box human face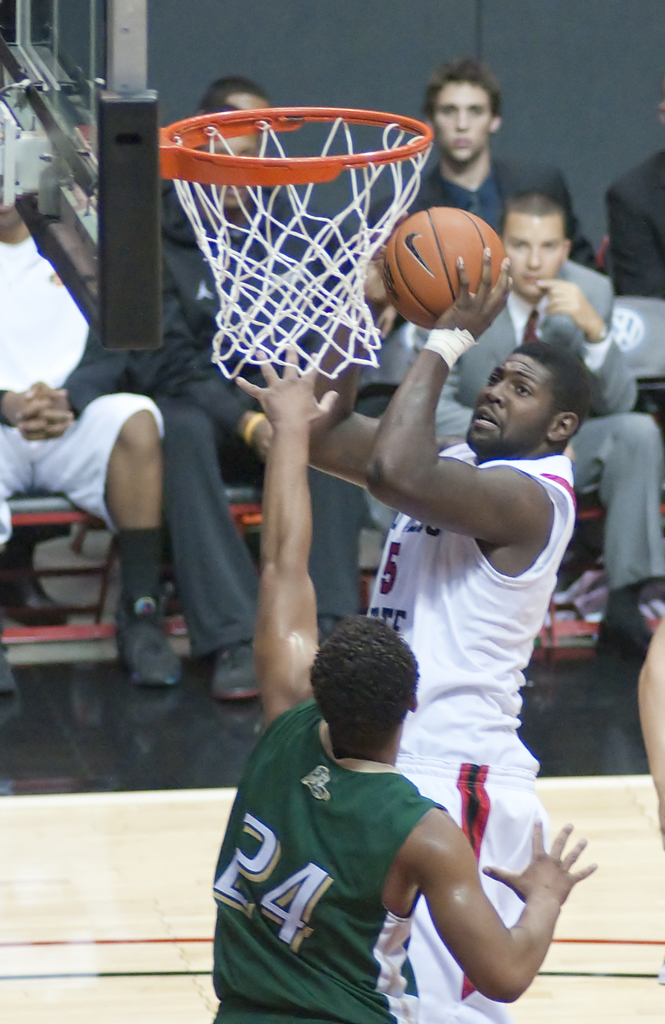
<region>203, 136, 259, 205</region>
